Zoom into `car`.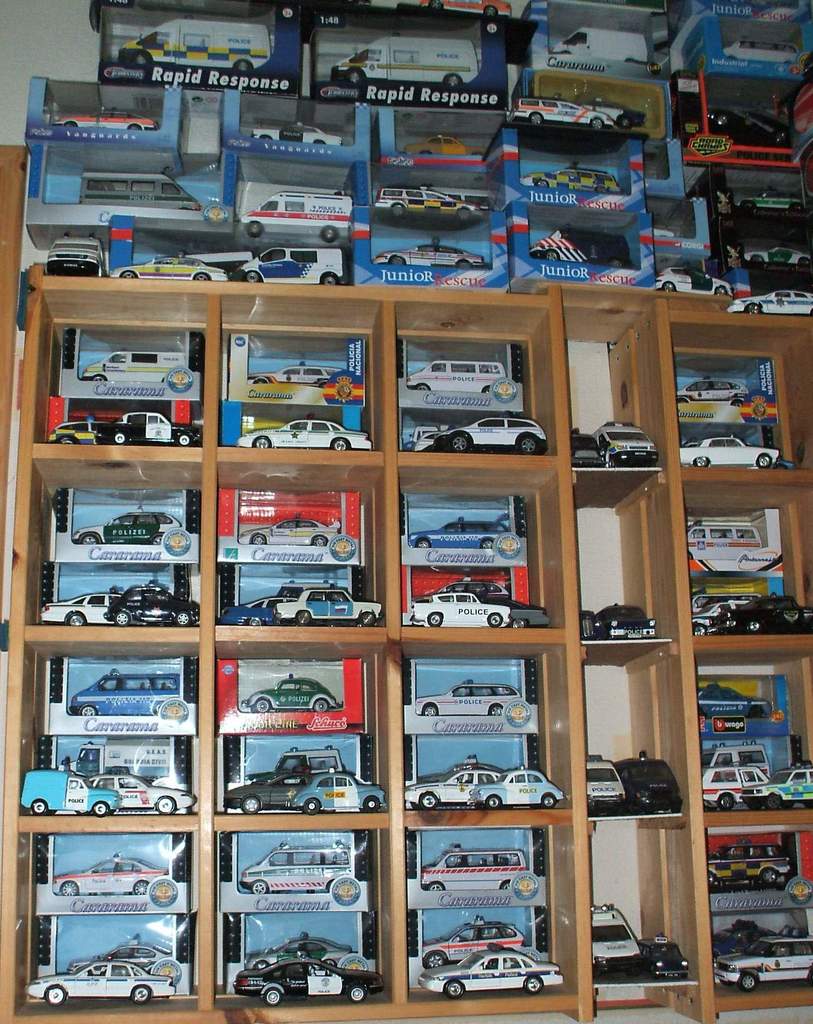
Zoom target: bbox=[414, 132, 469, 159].
